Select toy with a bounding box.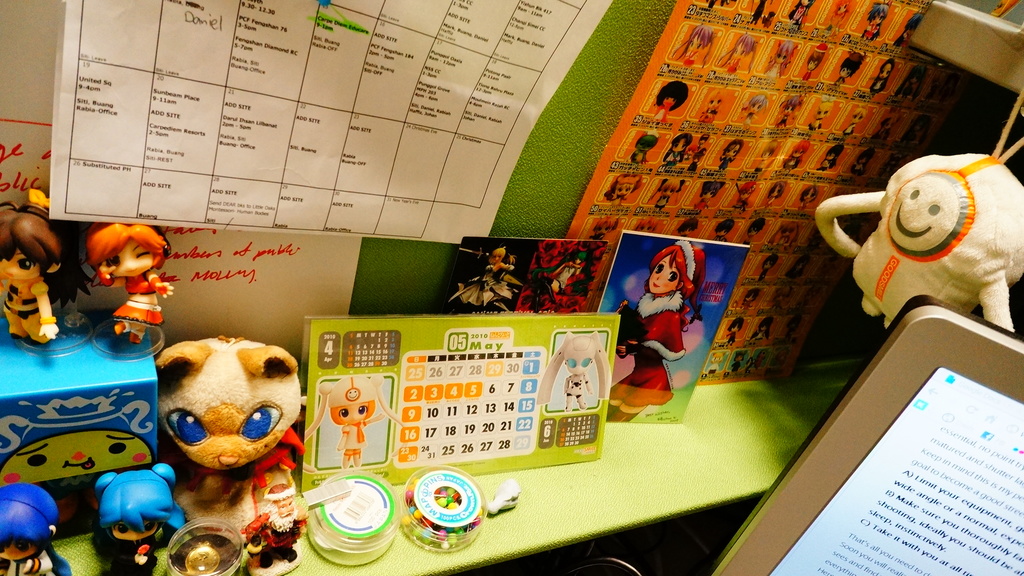
bbox=(765, 178, 788, 208).
